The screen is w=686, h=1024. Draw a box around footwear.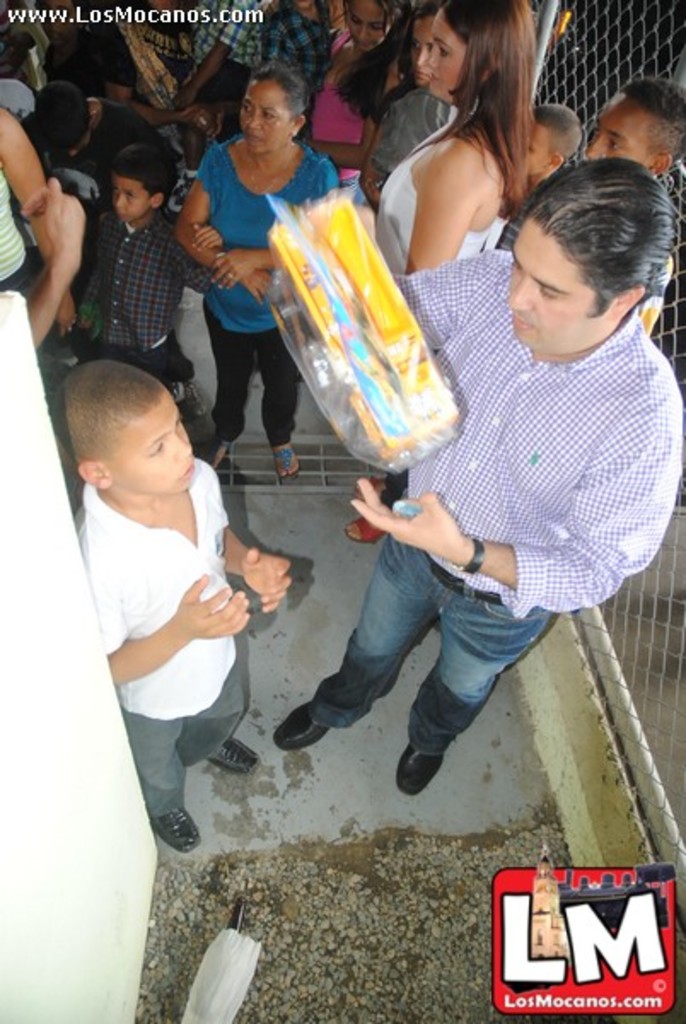
region(401, 739, 442, 795).
